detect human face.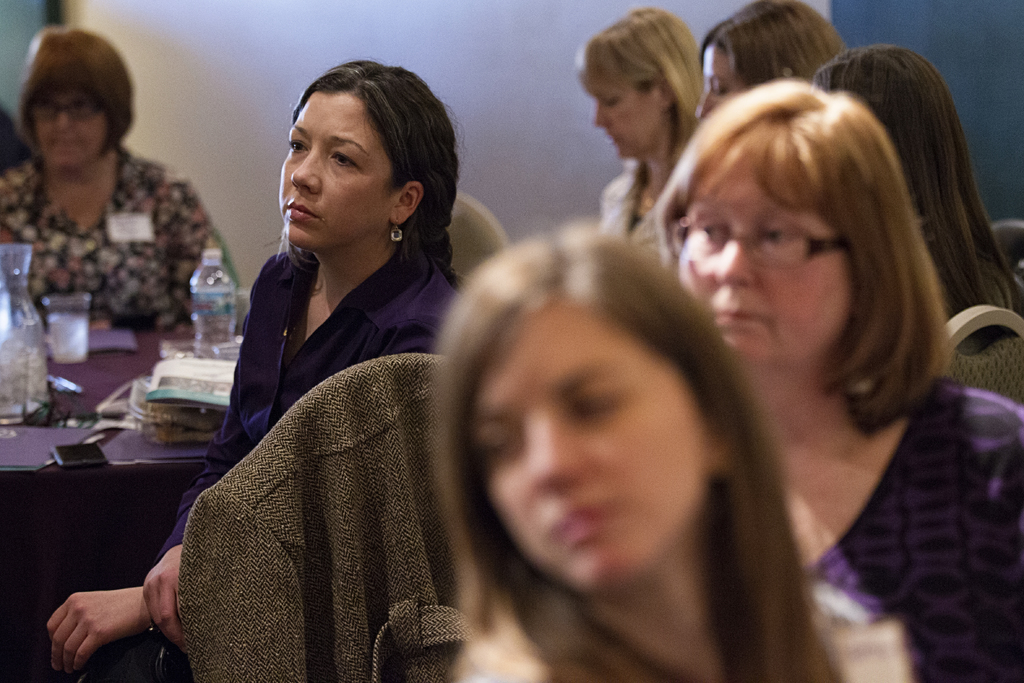
Detected at x1=477 y1=300 x2=708 y2=590.
